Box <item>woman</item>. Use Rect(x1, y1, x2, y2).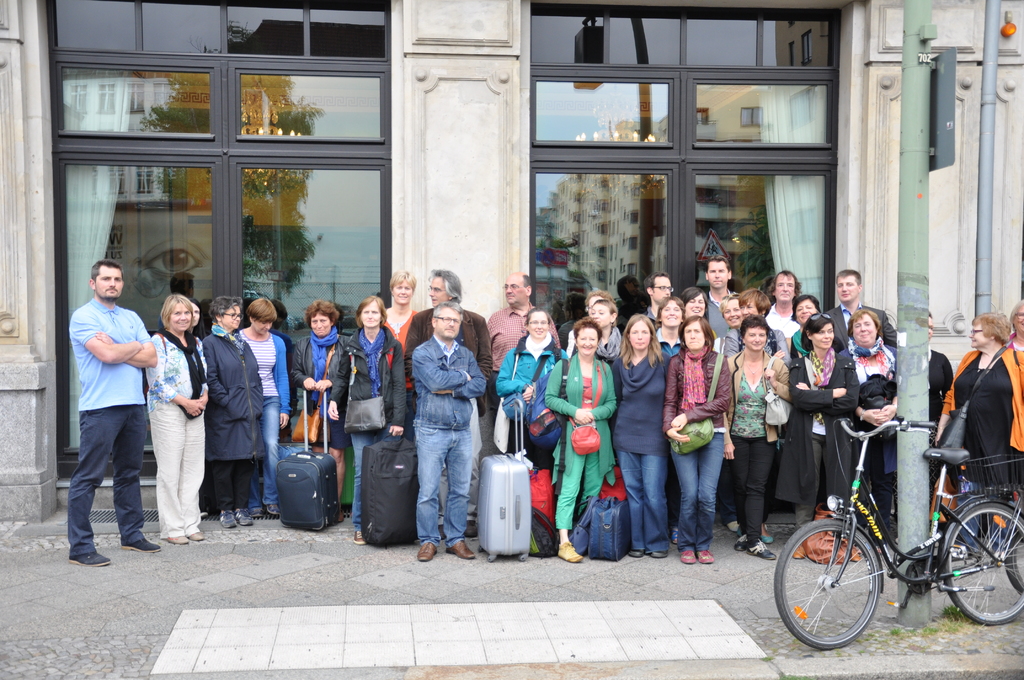
Rect(183, 296, 209, 366).
